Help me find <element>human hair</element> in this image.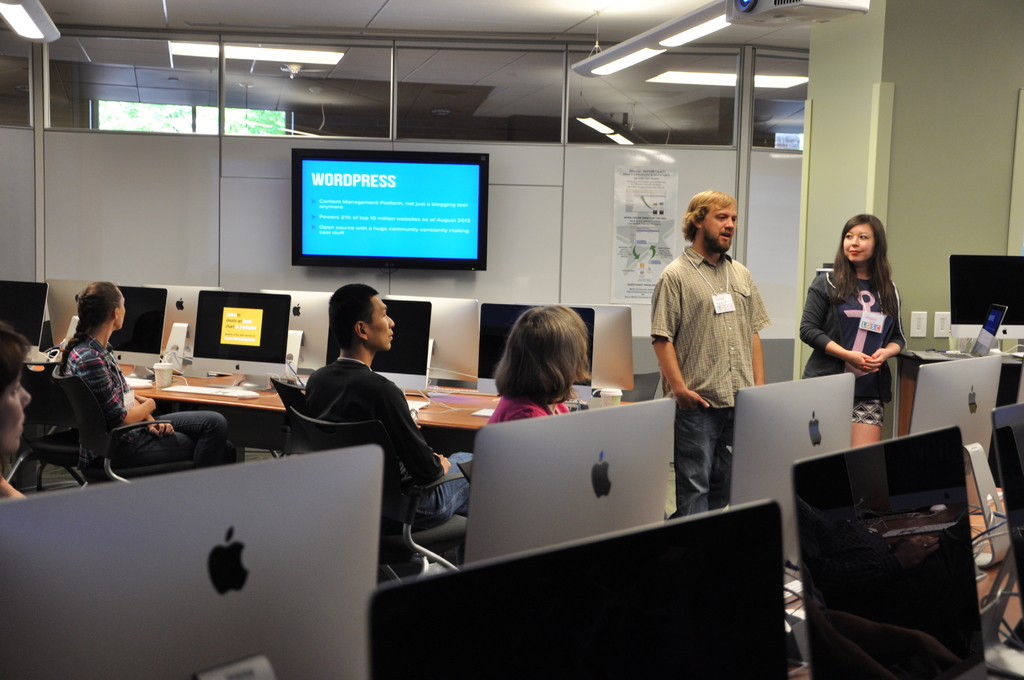
Found it: crop(0, 321, 31, 394).
